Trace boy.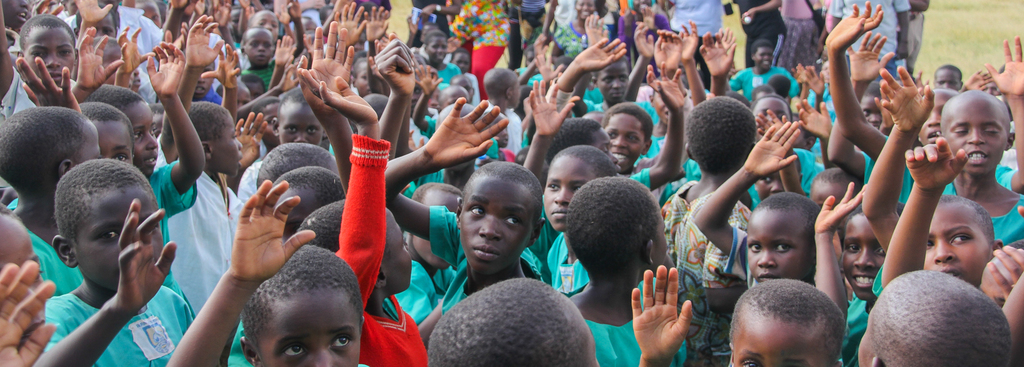
Traced to l=385, t=97, r=545, b=314.
